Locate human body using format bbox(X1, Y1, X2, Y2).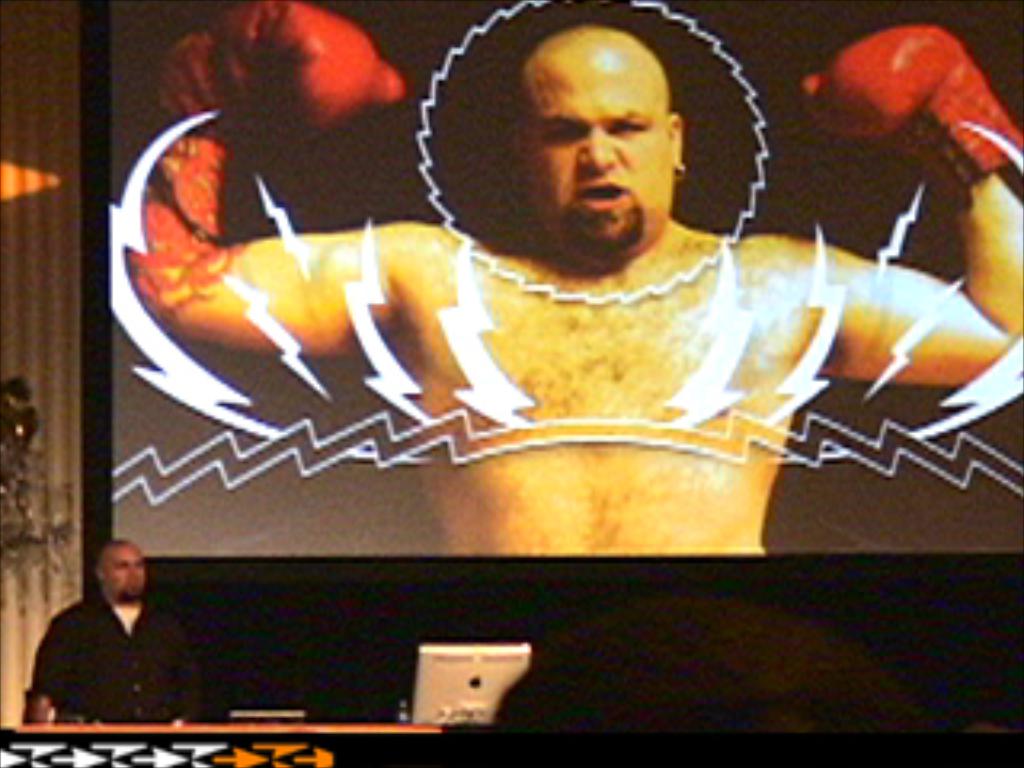
bbox(32, 518, 202, 730).
